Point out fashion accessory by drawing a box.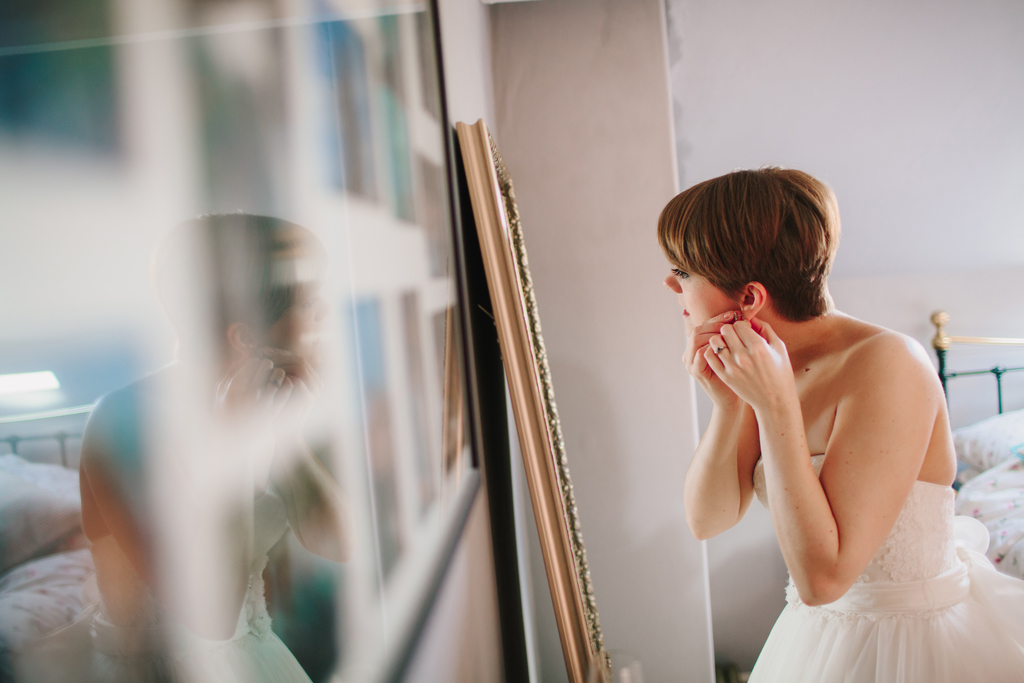
bbox(730, 309, 744, 323).
